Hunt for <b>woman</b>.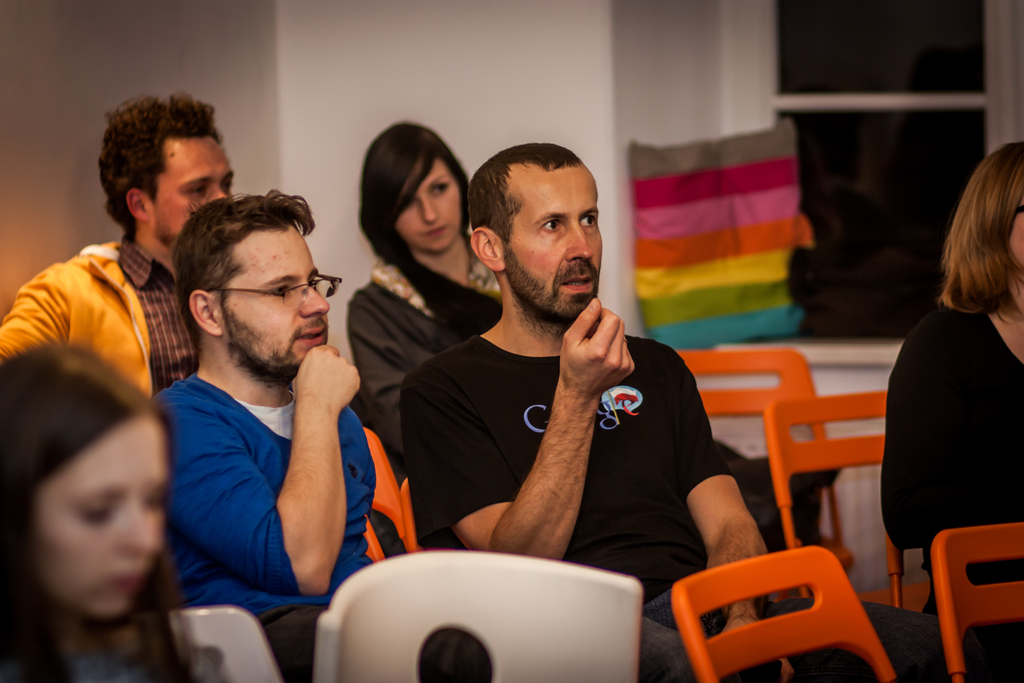
Hunted down at {"x1": 879, "y1": 139, "x2": 1023, "y2": 650}.
